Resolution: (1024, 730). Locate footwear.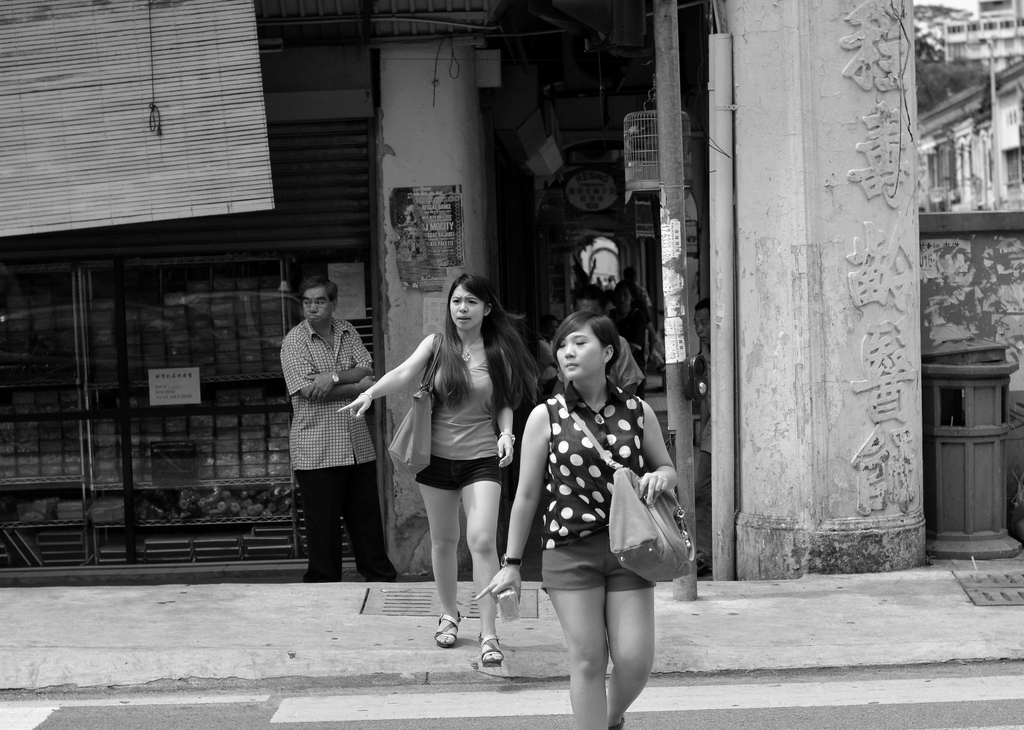
(left=435, top=609, right=457, bottom=650).
